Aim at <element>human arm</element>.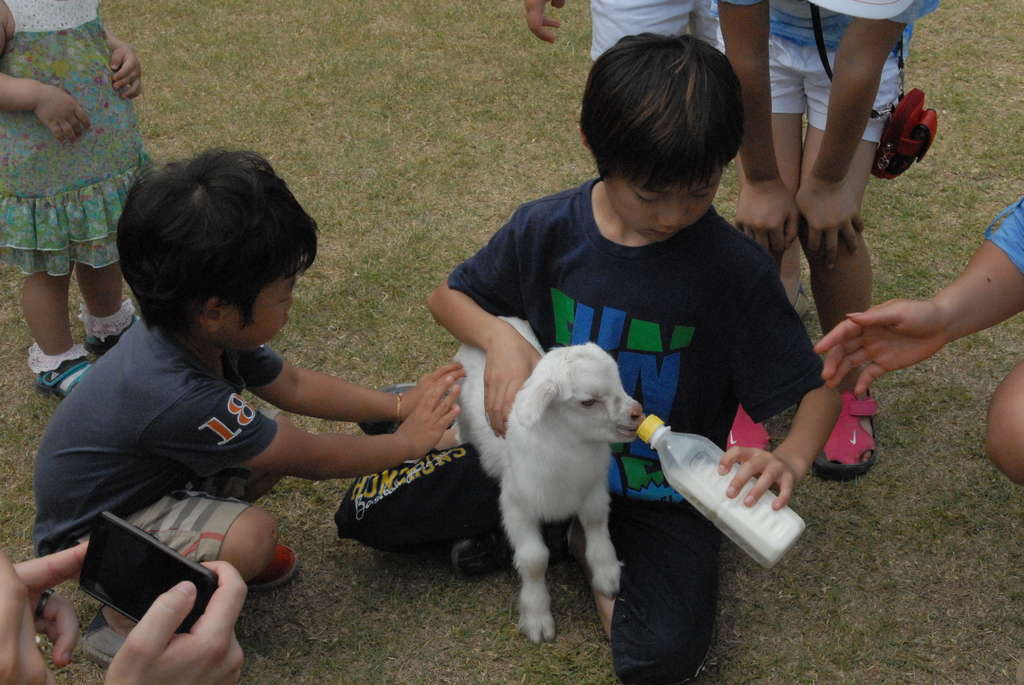
Aimed at box(697, 235, 845, 512).
